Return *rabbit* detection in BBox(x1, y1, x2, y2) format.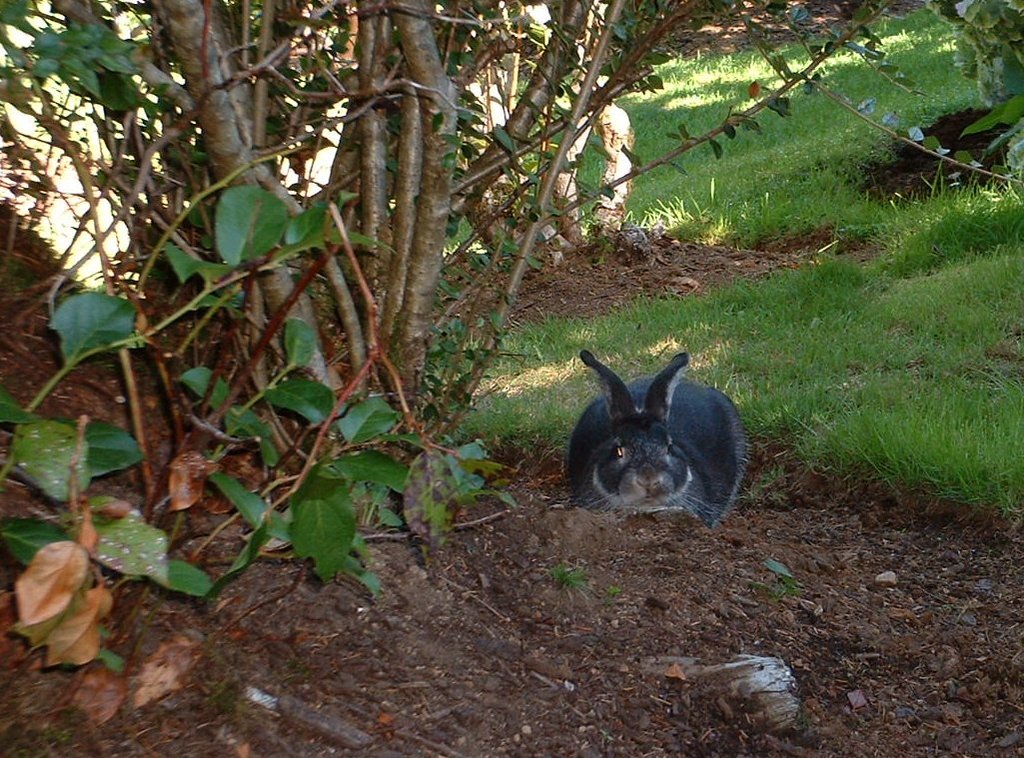
BBox(563, 349, 752, 530).
